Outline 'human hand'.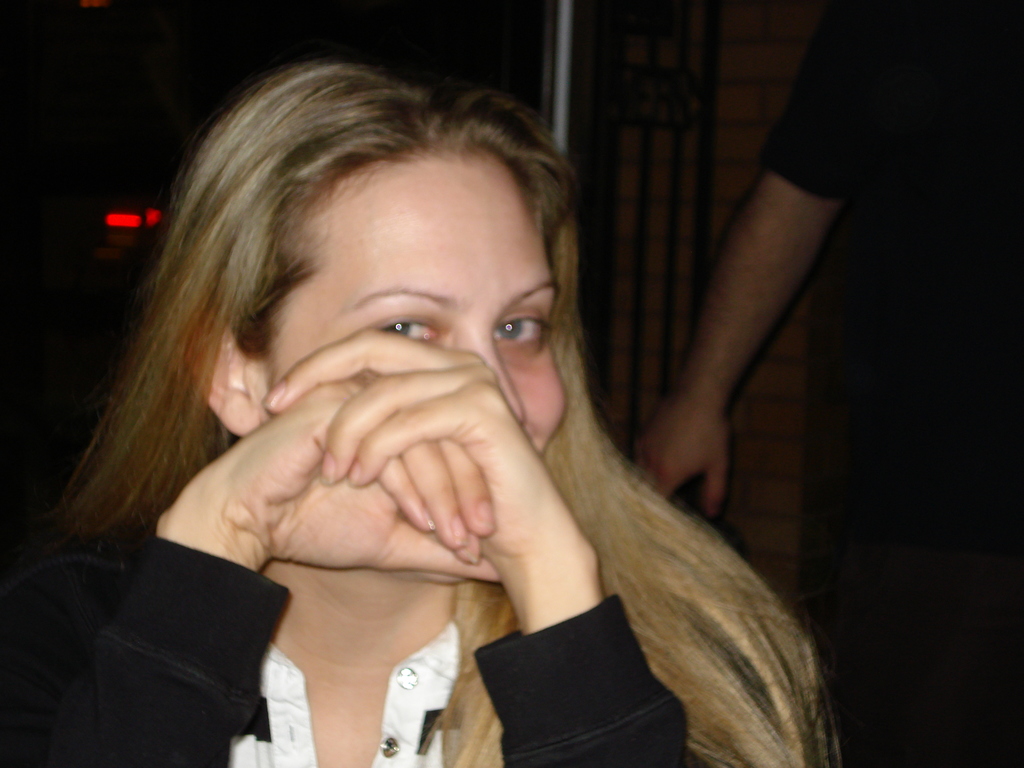
Outline: [218,367,503,588].
